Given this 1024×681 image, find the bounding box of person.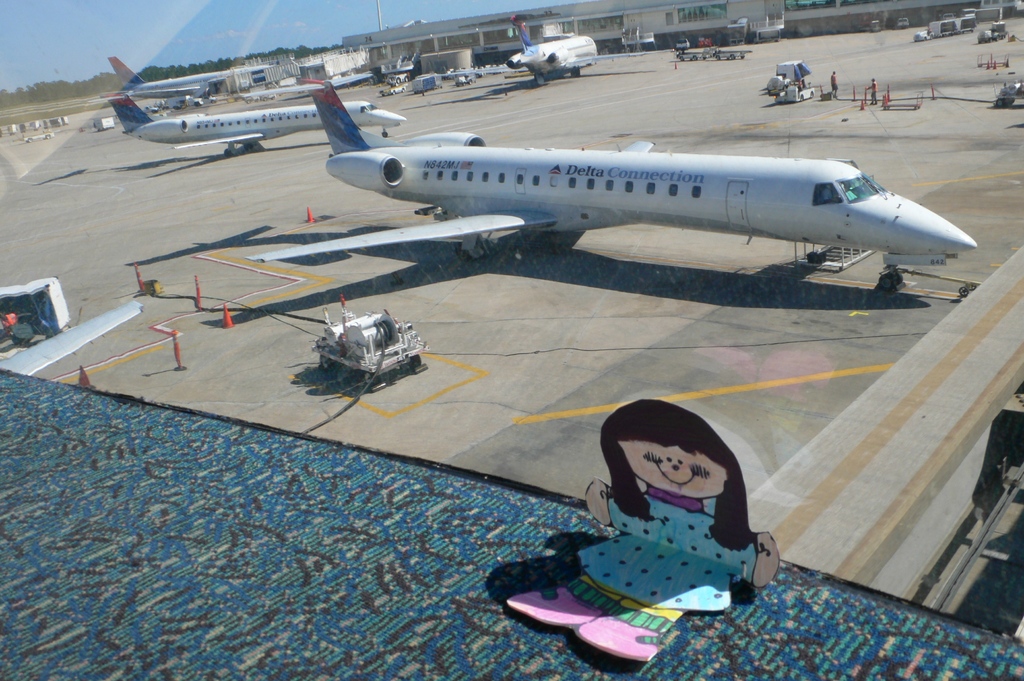
l=497, t=393, r=783, b=661.
